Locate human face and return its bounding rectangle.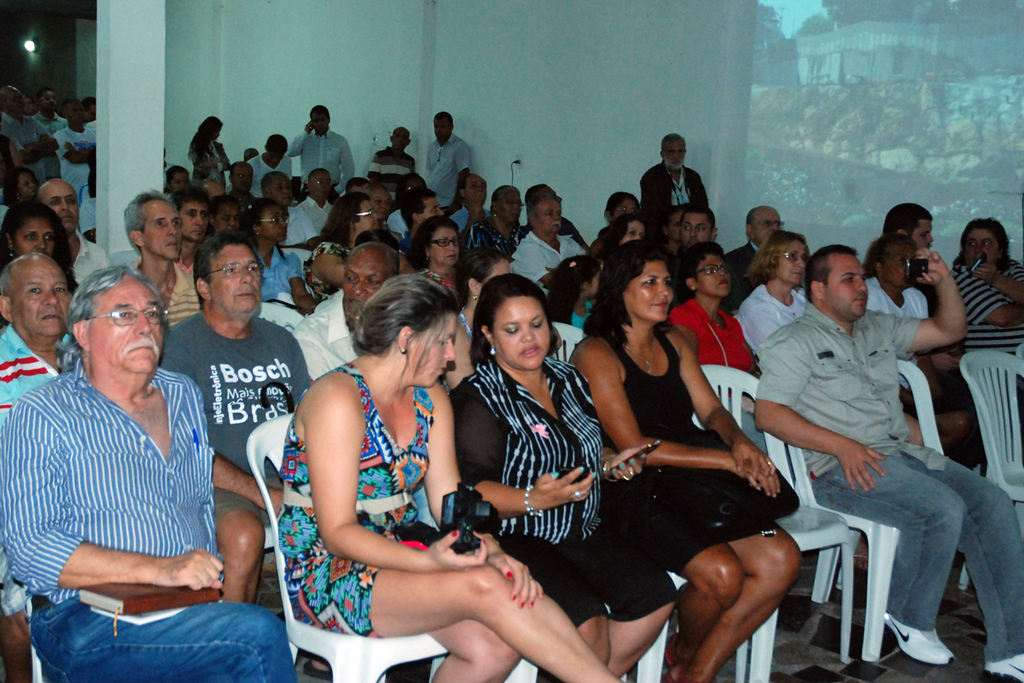
pyautogui.locateOnScreen(434, 114, 451, 143).
